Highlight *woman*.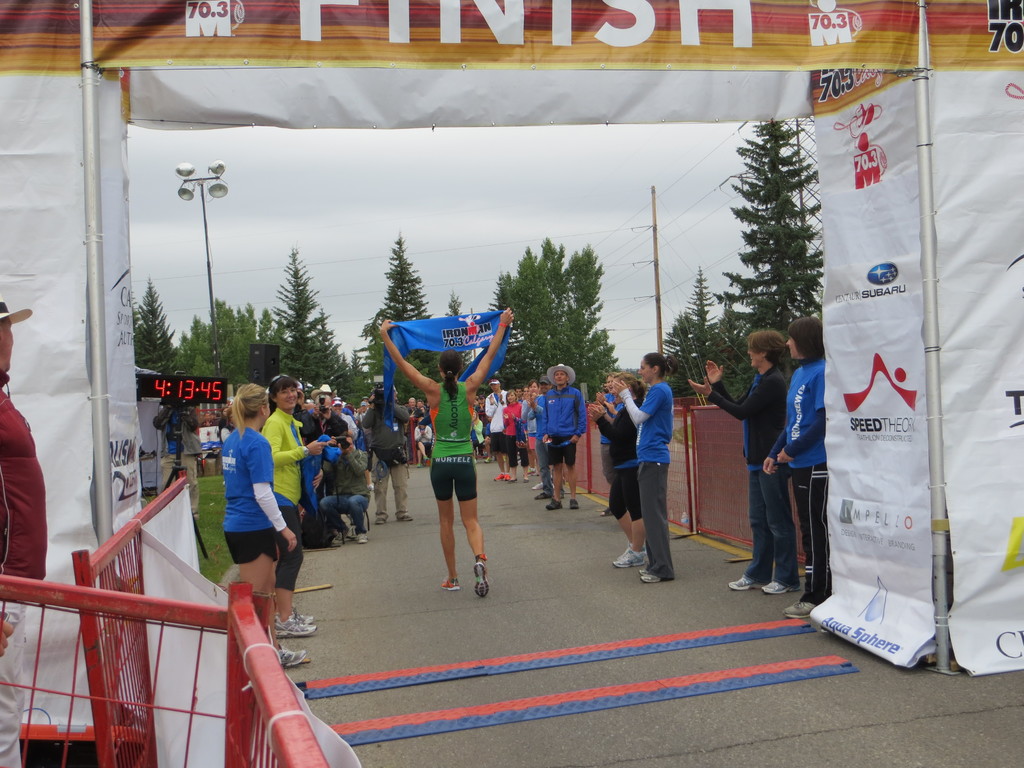
Highlighted region: {"left": 381, "top": 308, "right": 518, "bottom": 600}.
